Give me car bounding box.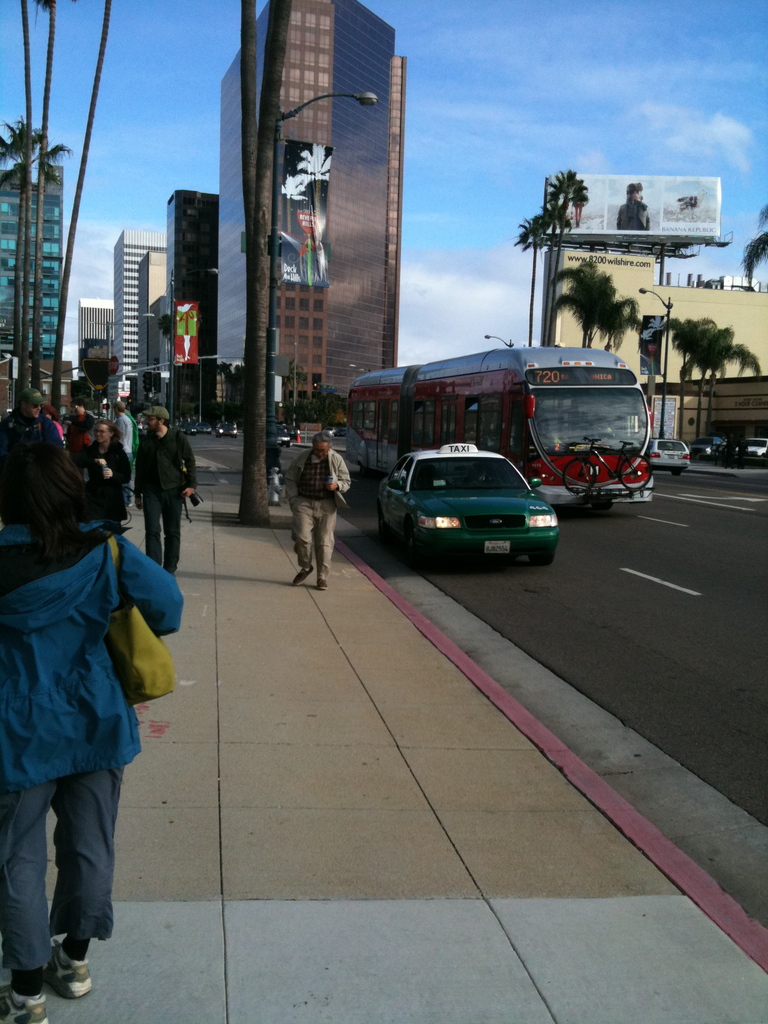
BBox(218, 420, 237, 438).
